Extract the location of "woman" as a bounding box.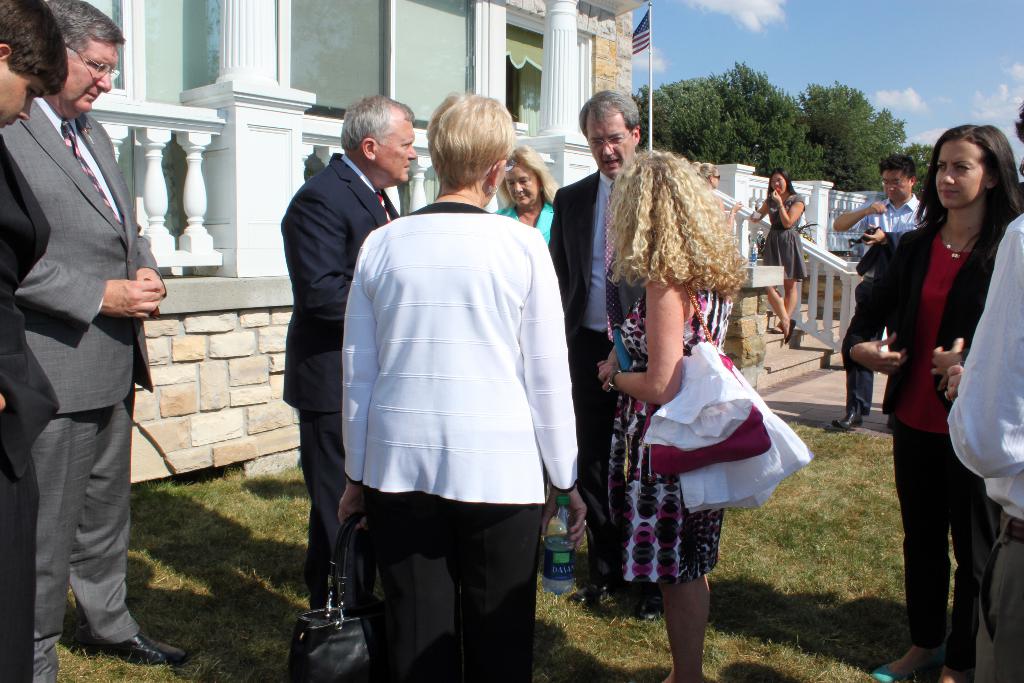
region(493, 143, 569, 253).
